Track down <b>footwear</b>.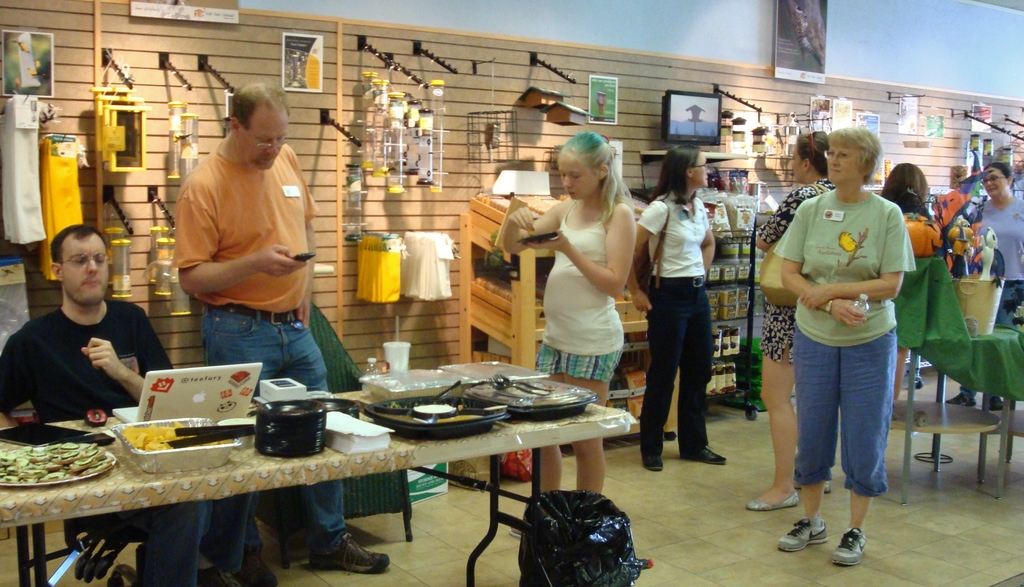
Tracked to pyautogui.locateOnScreen(236, 530, 275, 586).
